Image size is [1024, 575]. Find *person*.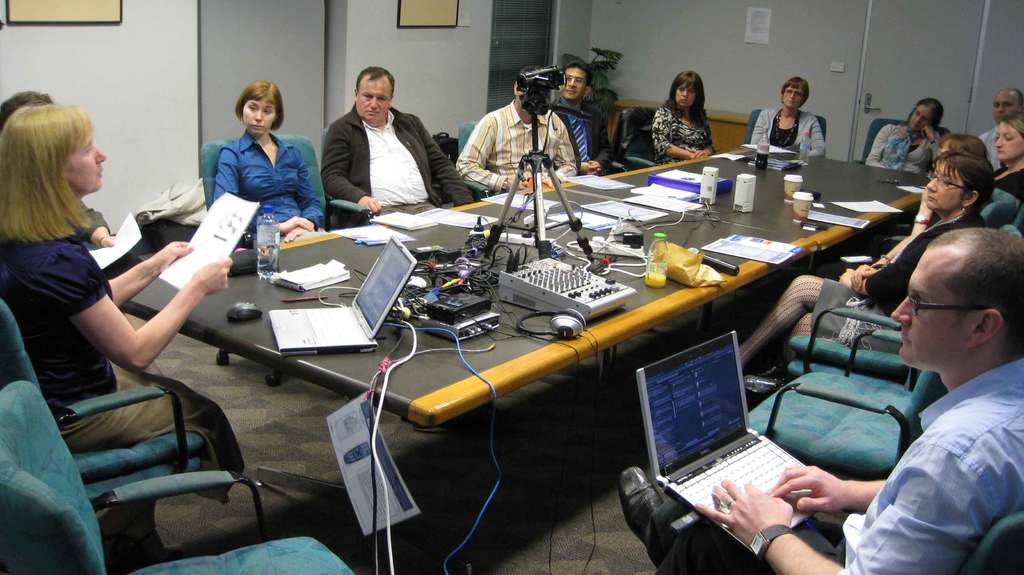
bbox=(326, 67, 474, 228).
